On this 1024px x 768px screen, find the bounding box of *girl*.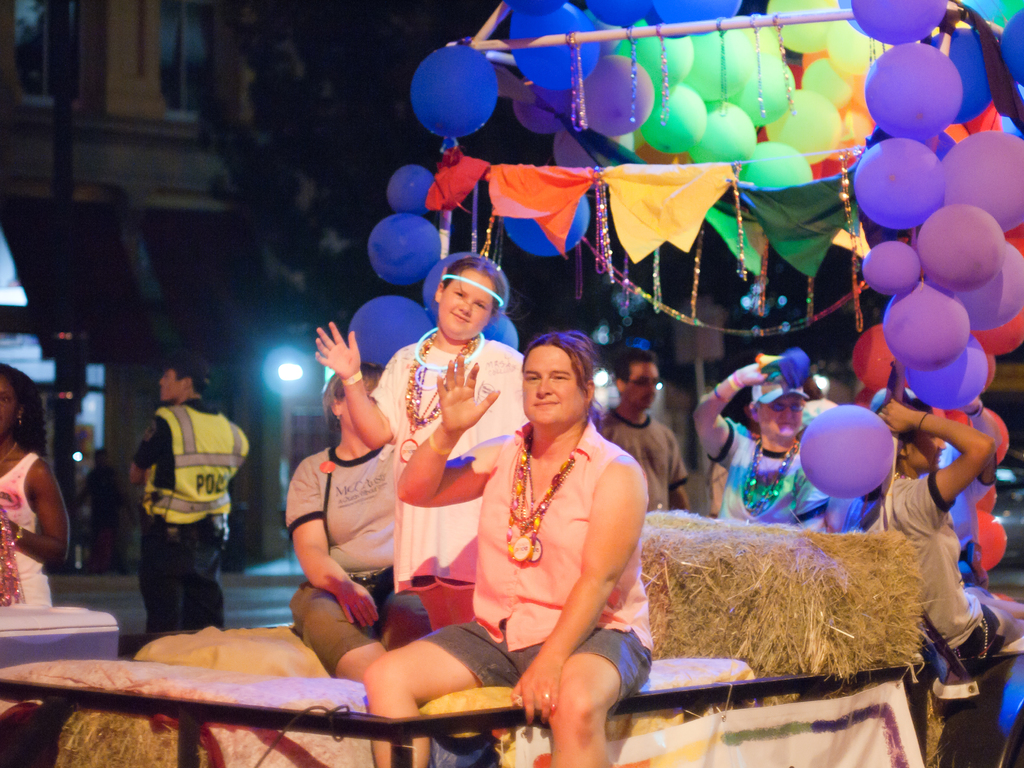
Bounding box: (x1=0, y1=359, x2=68, y2=605).
